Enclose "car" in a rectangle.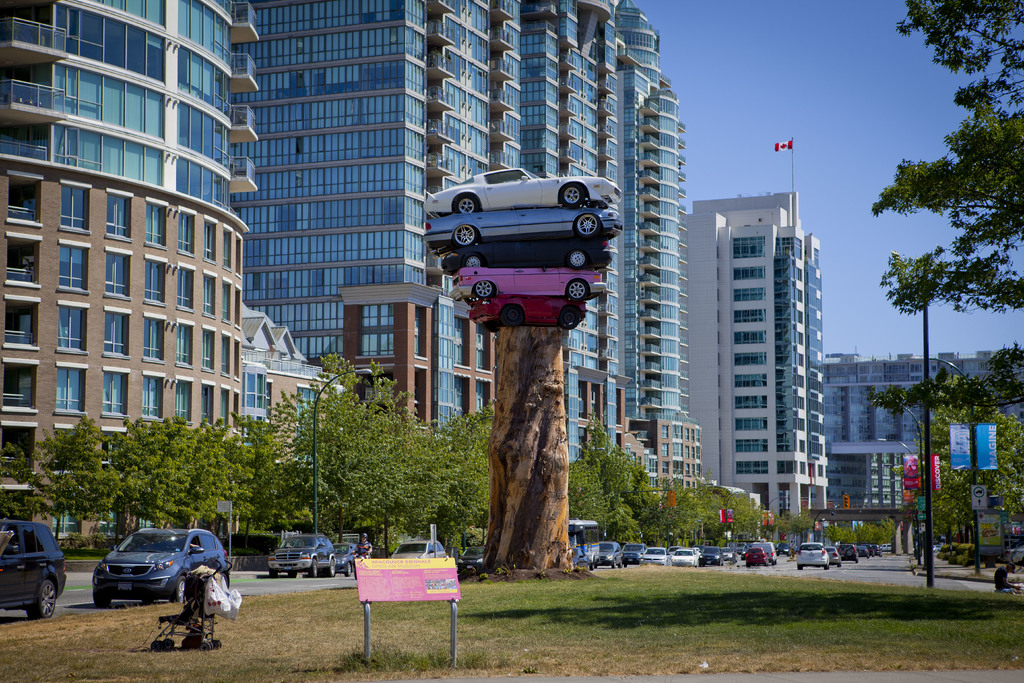
332/545/360/576.
